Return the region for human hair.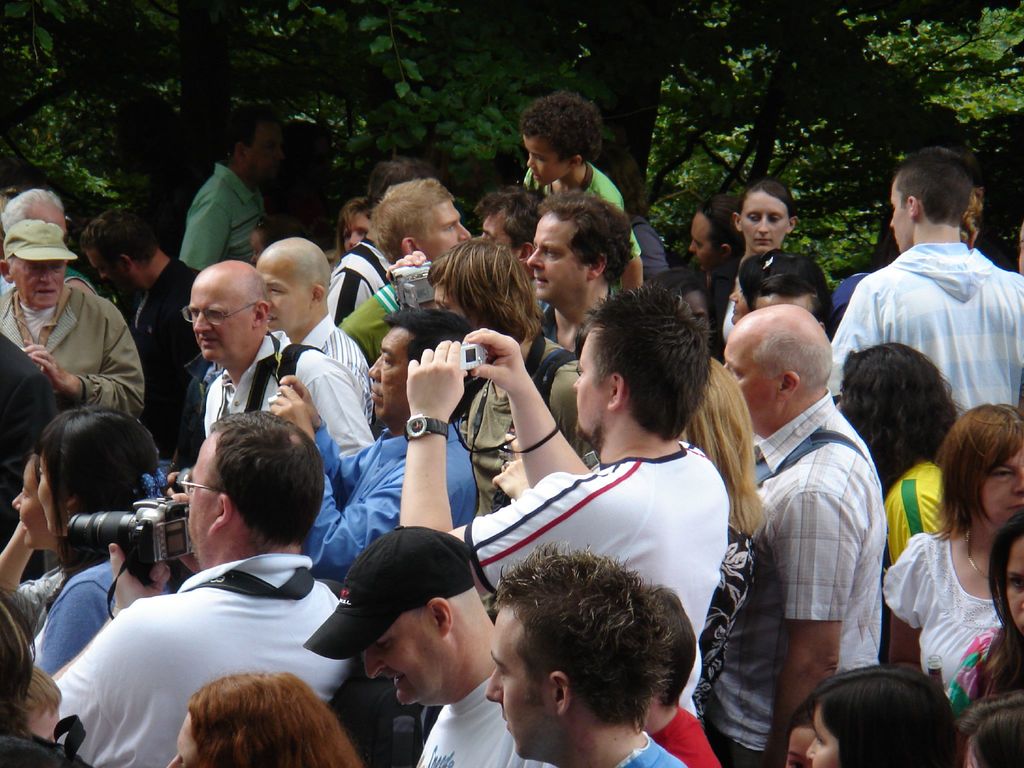
bbox=(806, 671, 970, 767).
